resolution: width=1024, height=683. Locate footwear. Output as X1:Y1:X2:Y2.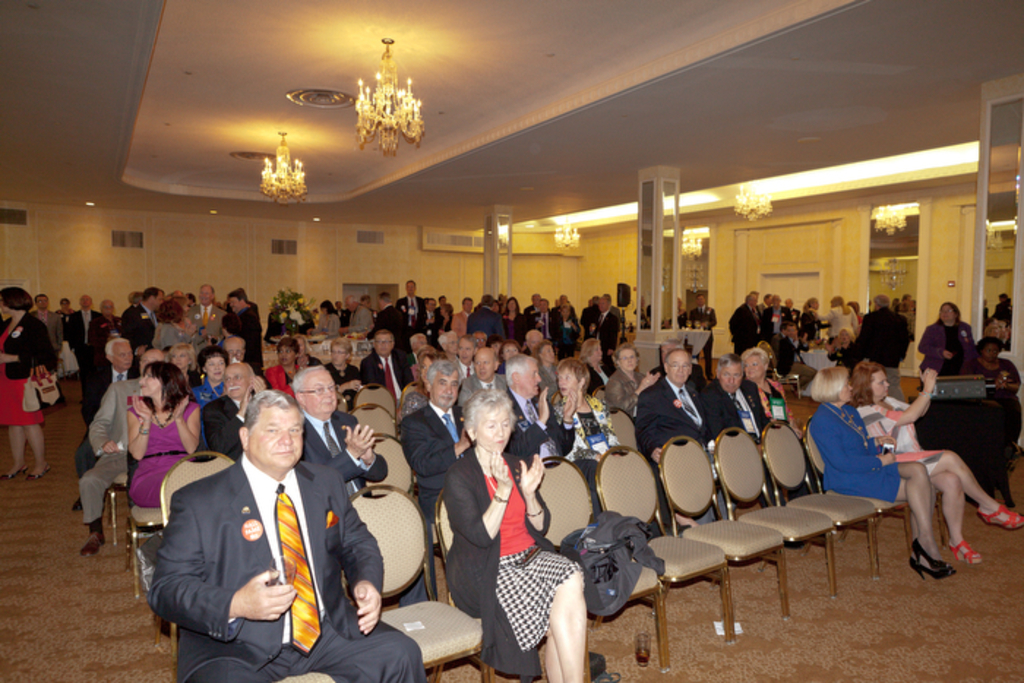
910:556:952:578.
